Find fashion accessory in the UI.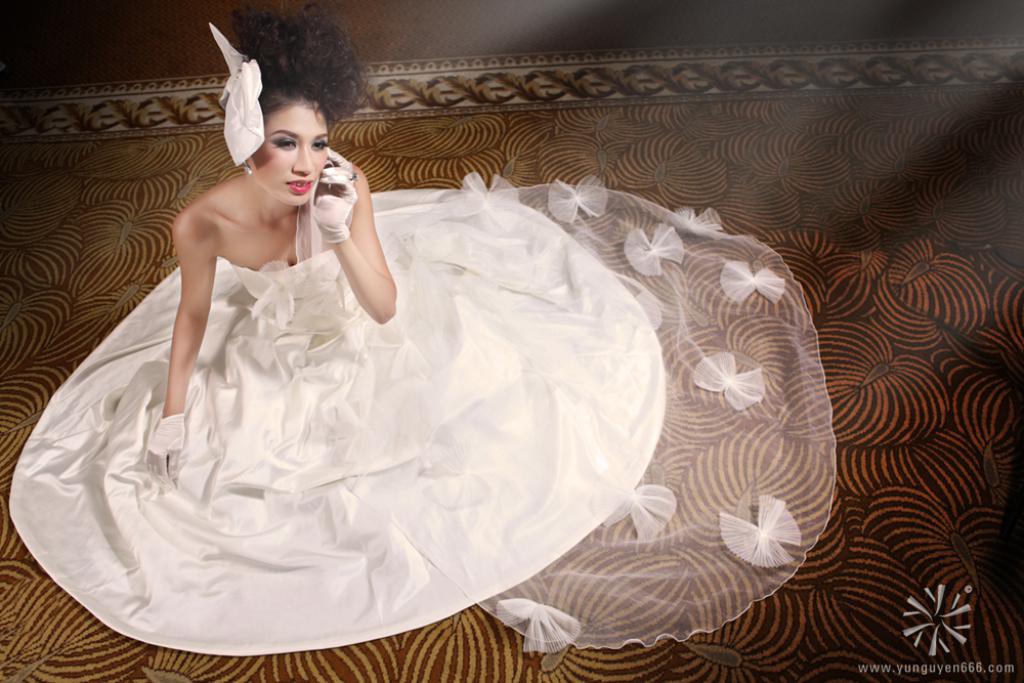
UI element at (244, 161, 252, 177).
